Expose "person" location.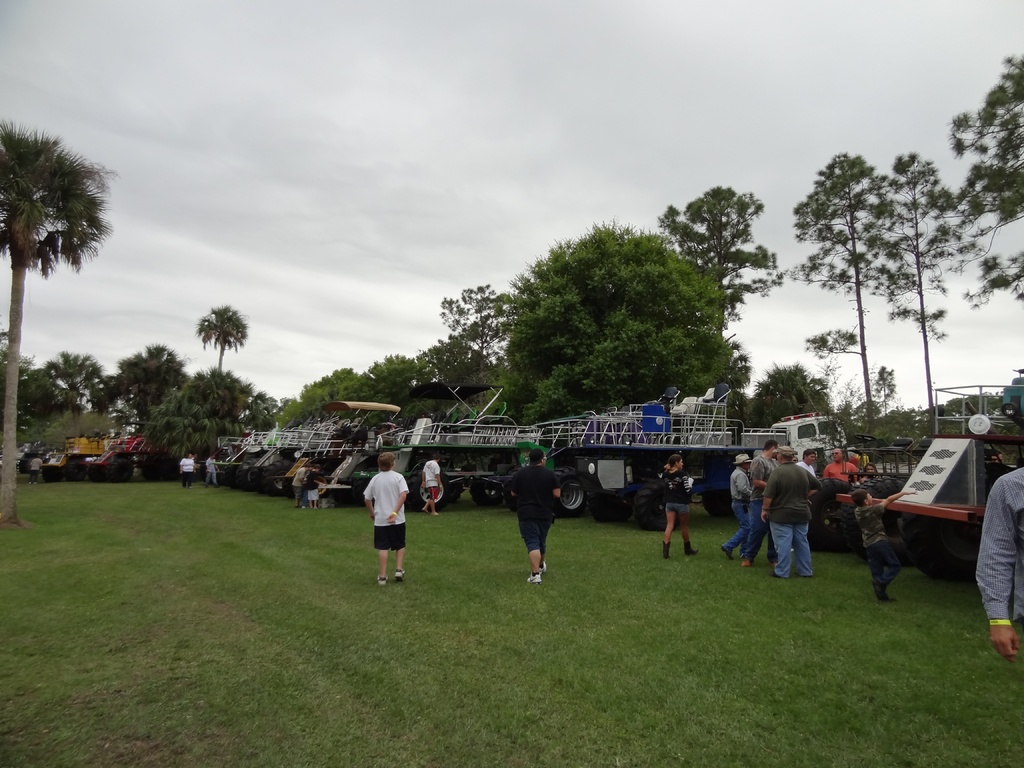
Exposed at left=291, top=459, right=311, bottom=508.
